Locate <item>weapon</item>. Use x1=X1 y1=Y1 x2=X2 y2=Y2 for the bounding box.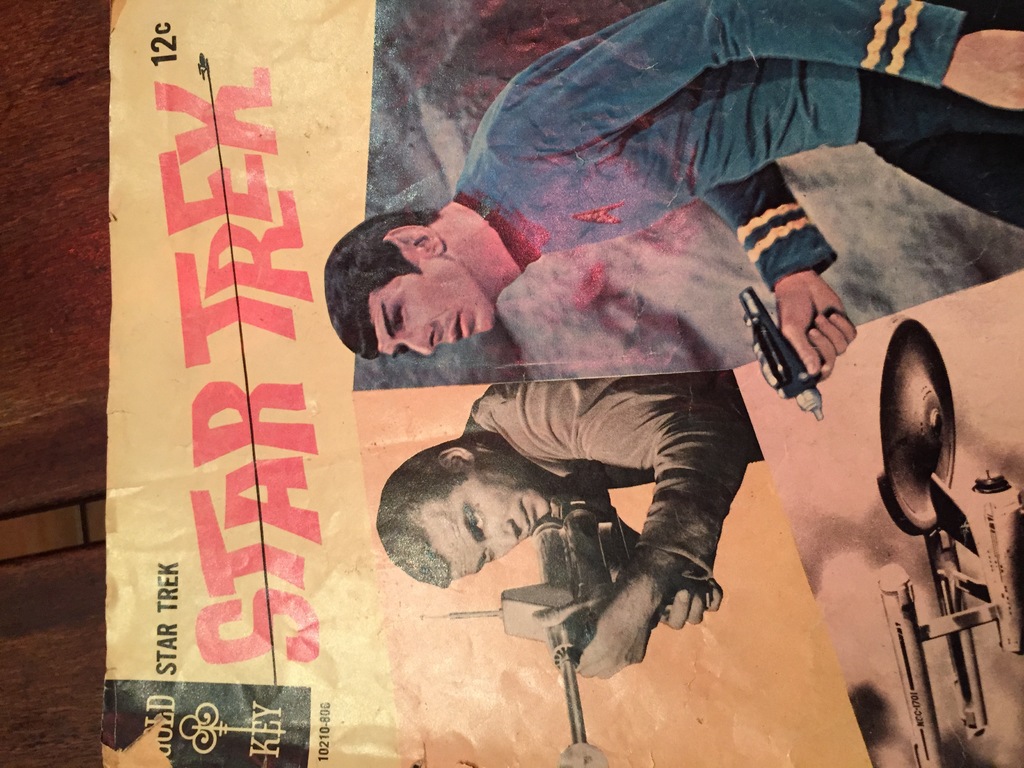
x1=748 y1=289 x2=831 y2=418.
